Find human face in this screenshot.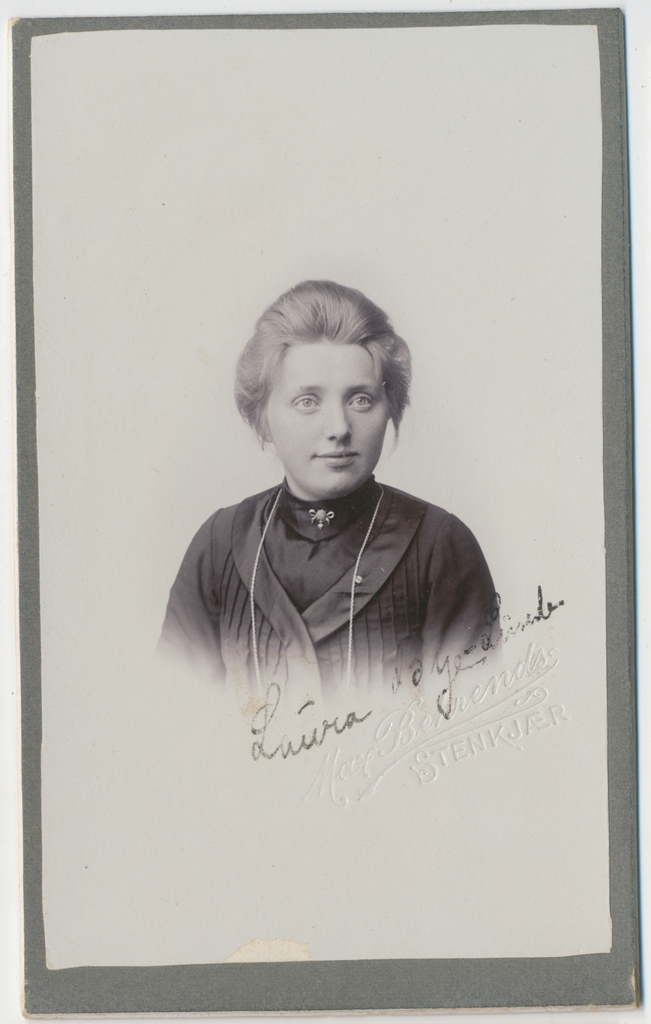
The bounding box for human face is [268, 339, 390, 496].
